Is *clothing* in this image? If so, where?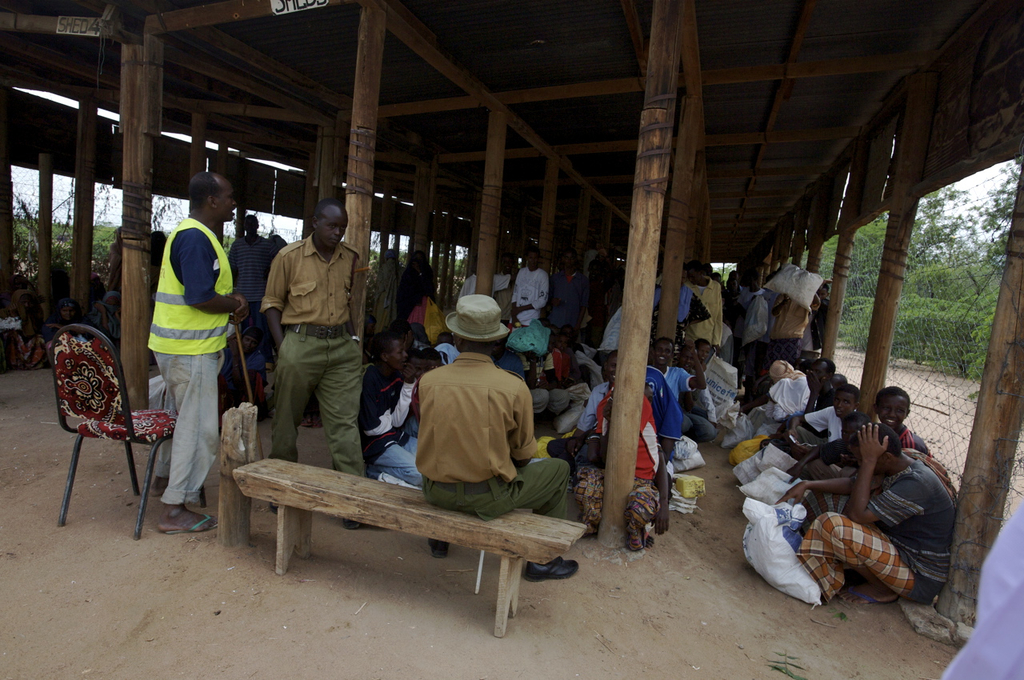
Yes, at region(232, 350, 261, 401).
